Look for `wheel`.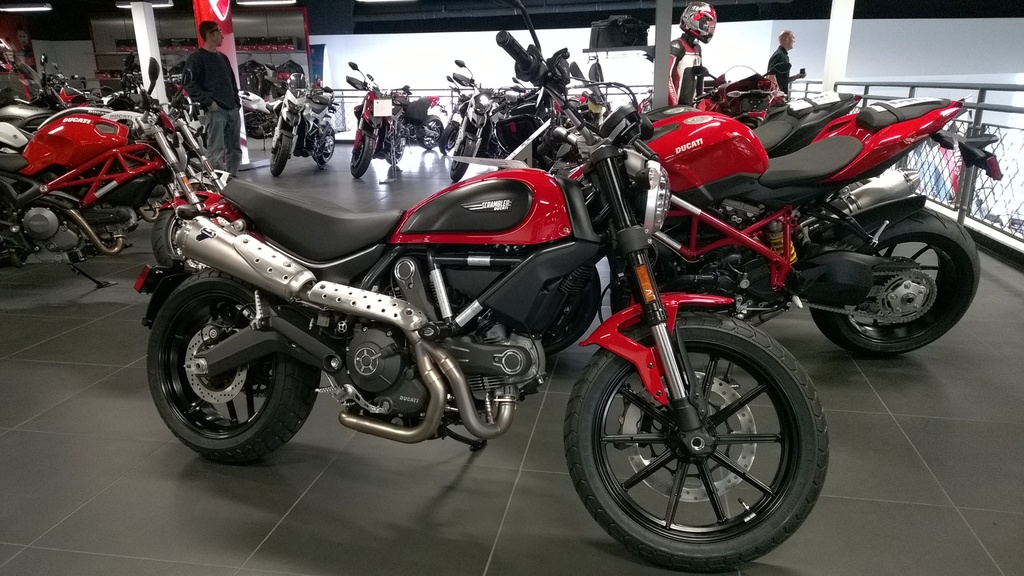
Found: (315,128,336,166).
